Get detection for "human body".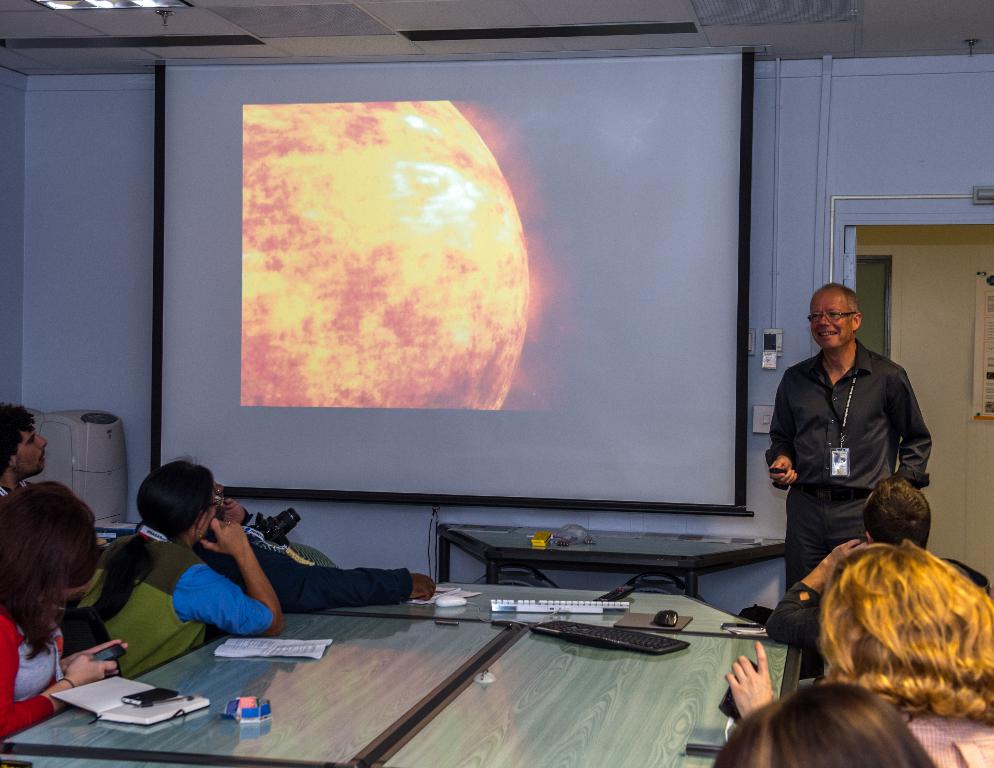
Detection: {"left": 0, "top": 400, "right": 48, "bottom": 500}.
